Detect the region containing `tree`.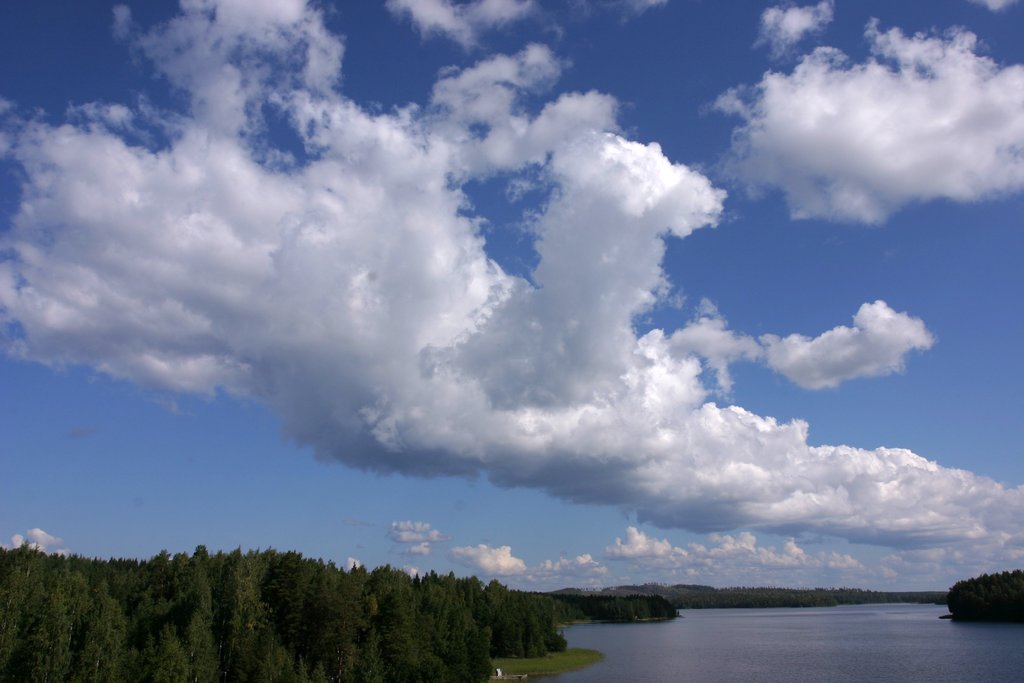
<region>144, 621, 187, 682</region>.
